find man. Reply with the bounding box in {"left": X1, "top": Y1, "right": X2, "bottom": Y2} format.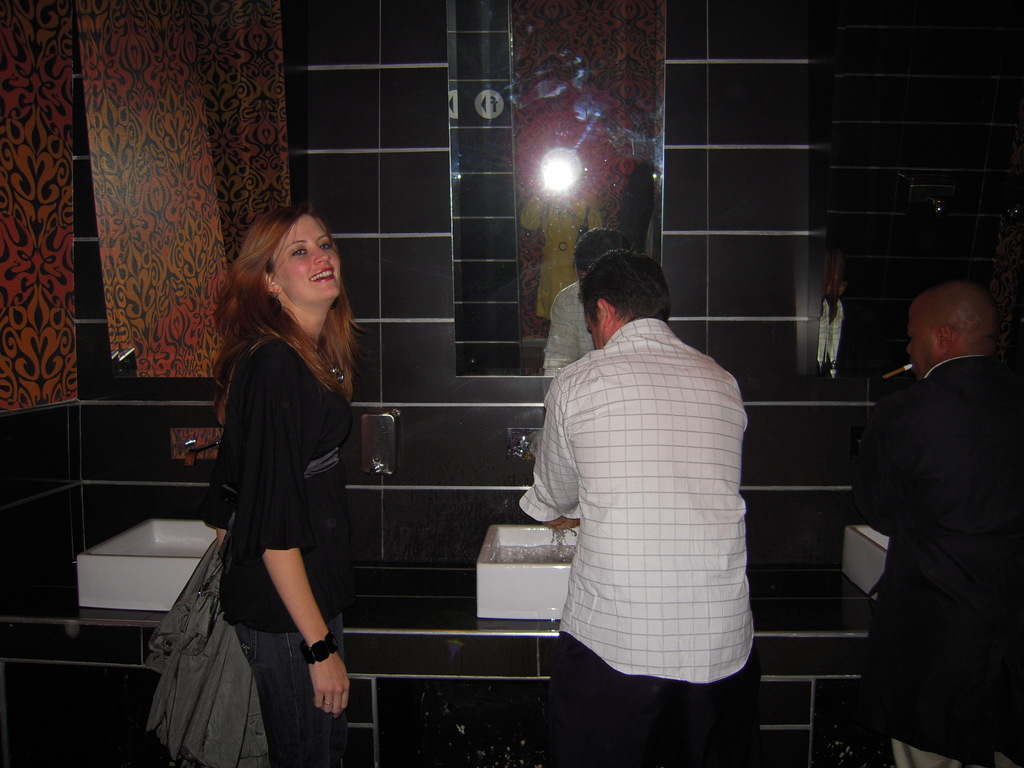
{"left": 500, "top": 207, "right": 775, "bottom": 744}.
